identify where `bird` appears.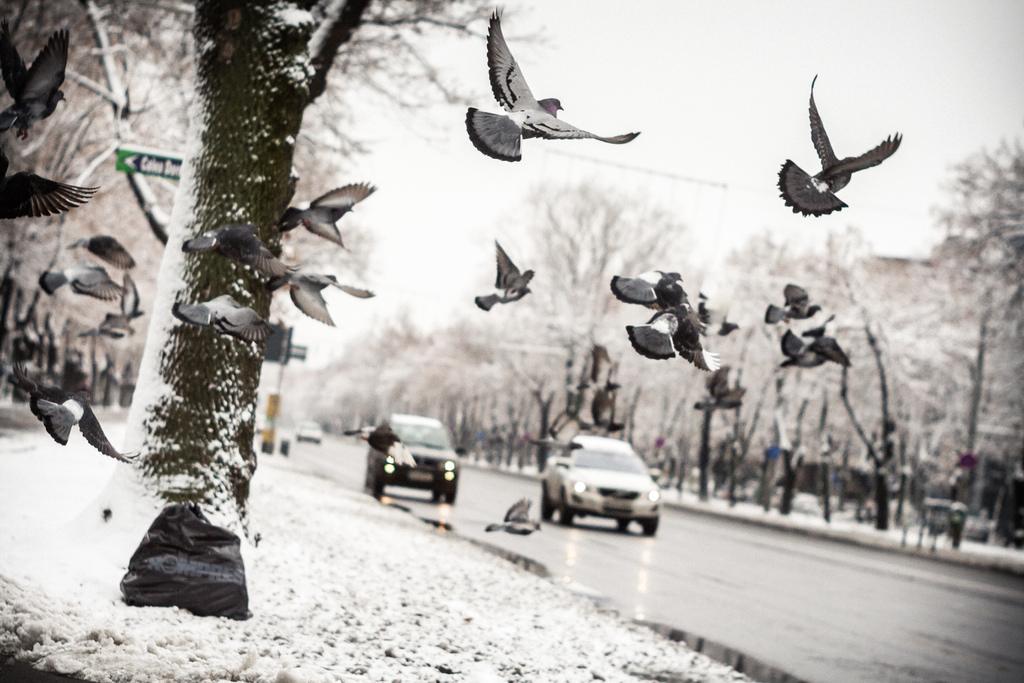
Appears at bbox(73, 313, 152, 336).
